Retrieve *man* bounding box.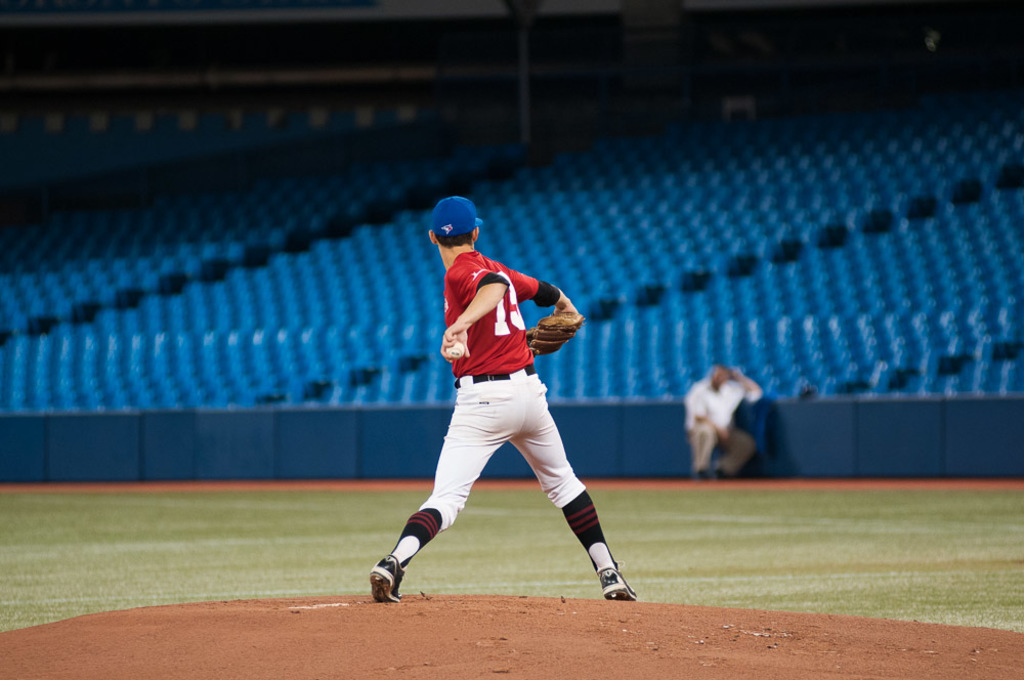
Bounding box: region(359, 203, 644, 611).
